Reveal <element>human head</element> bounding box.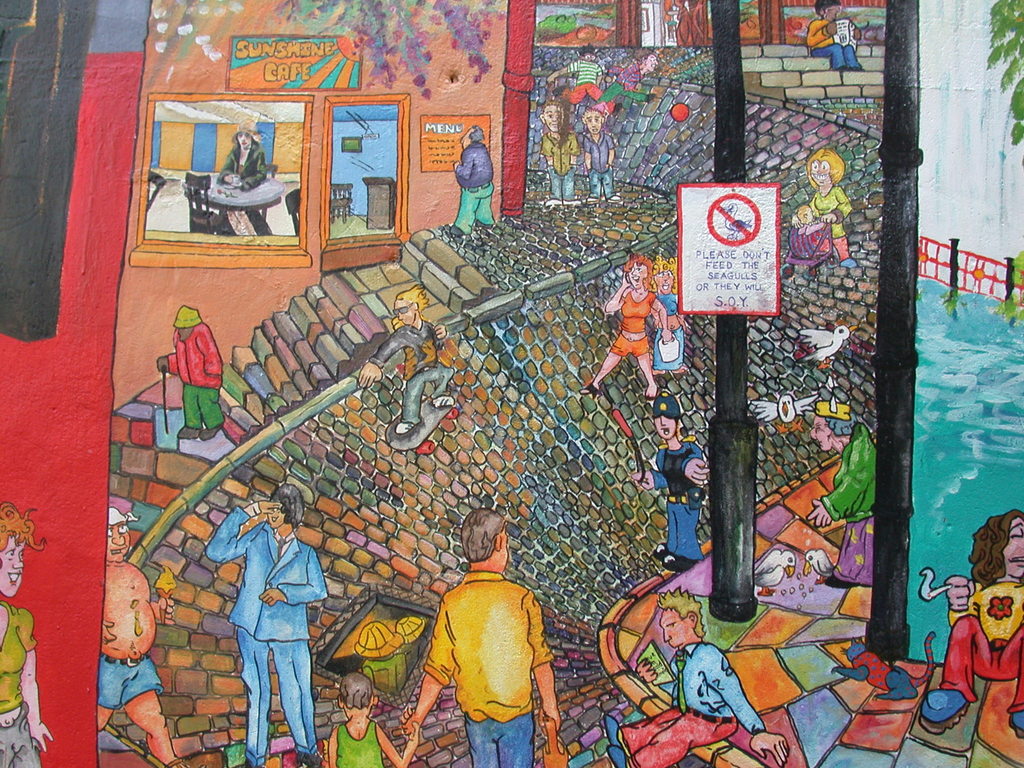
Revealed: l=583, t=106, r=605, b=134.
